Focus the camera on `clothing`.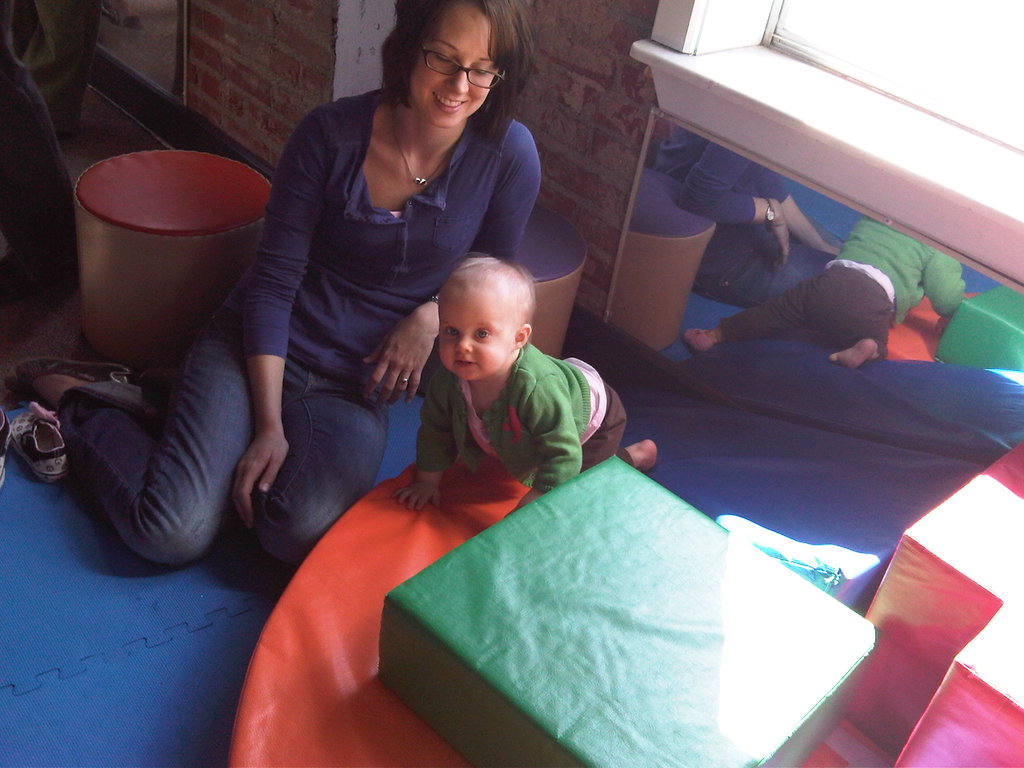
Focus region: <box>52,85,547,565</box>.
